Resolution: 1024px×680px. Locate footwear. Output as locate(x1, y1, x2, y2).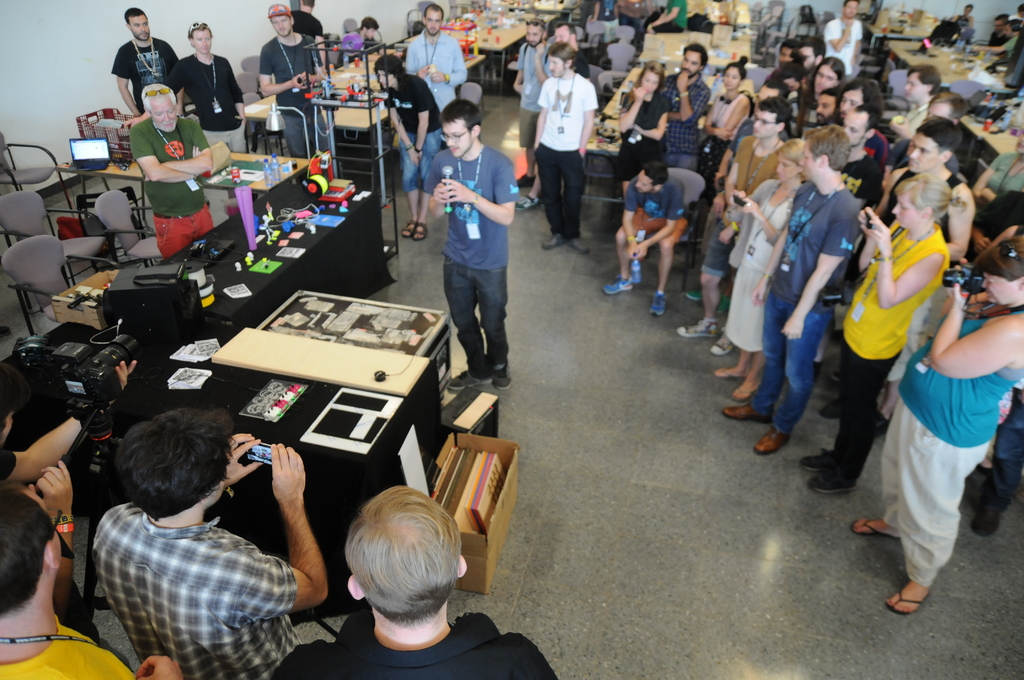
locate(603, 273, 644, 291).
